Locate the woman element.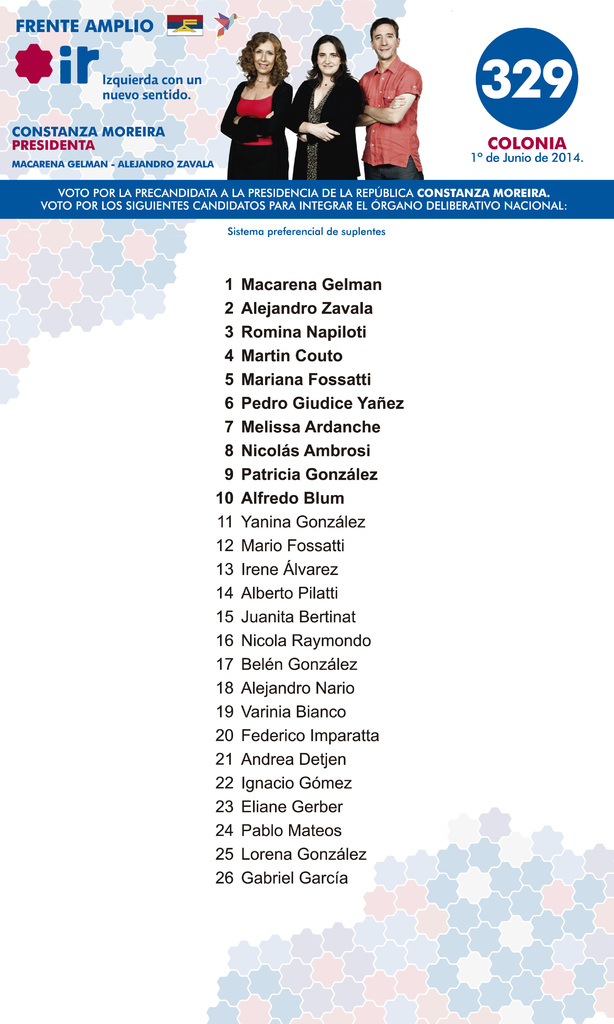
Element bbox: crop(282, 30, 366, 182).
